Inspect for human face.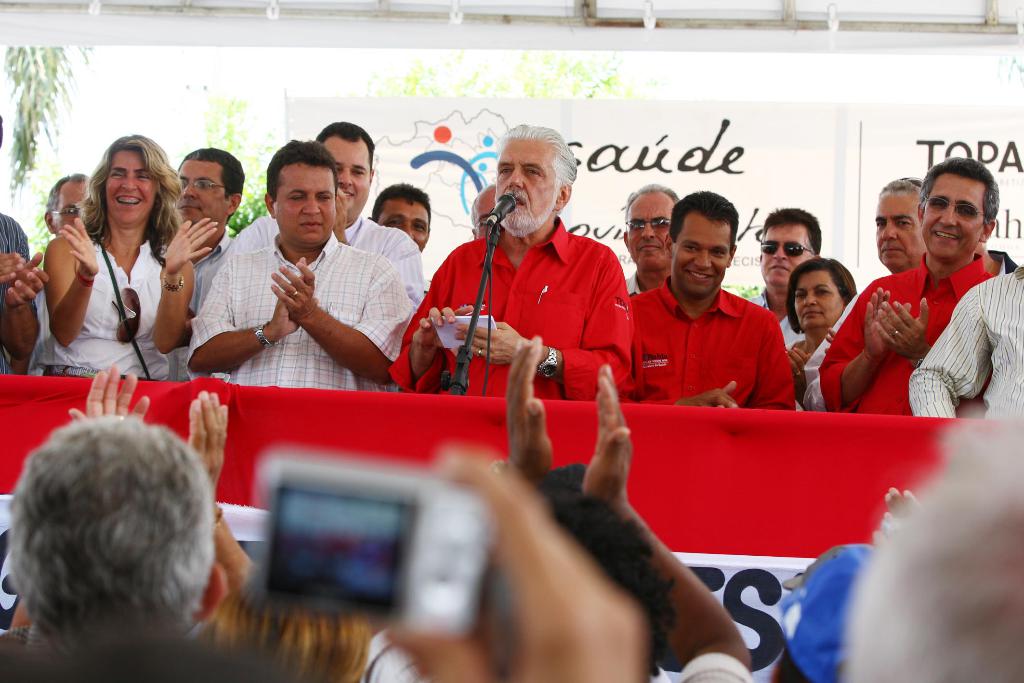
Inspection: x1=796, y1=270, x2=845, y2=329.
